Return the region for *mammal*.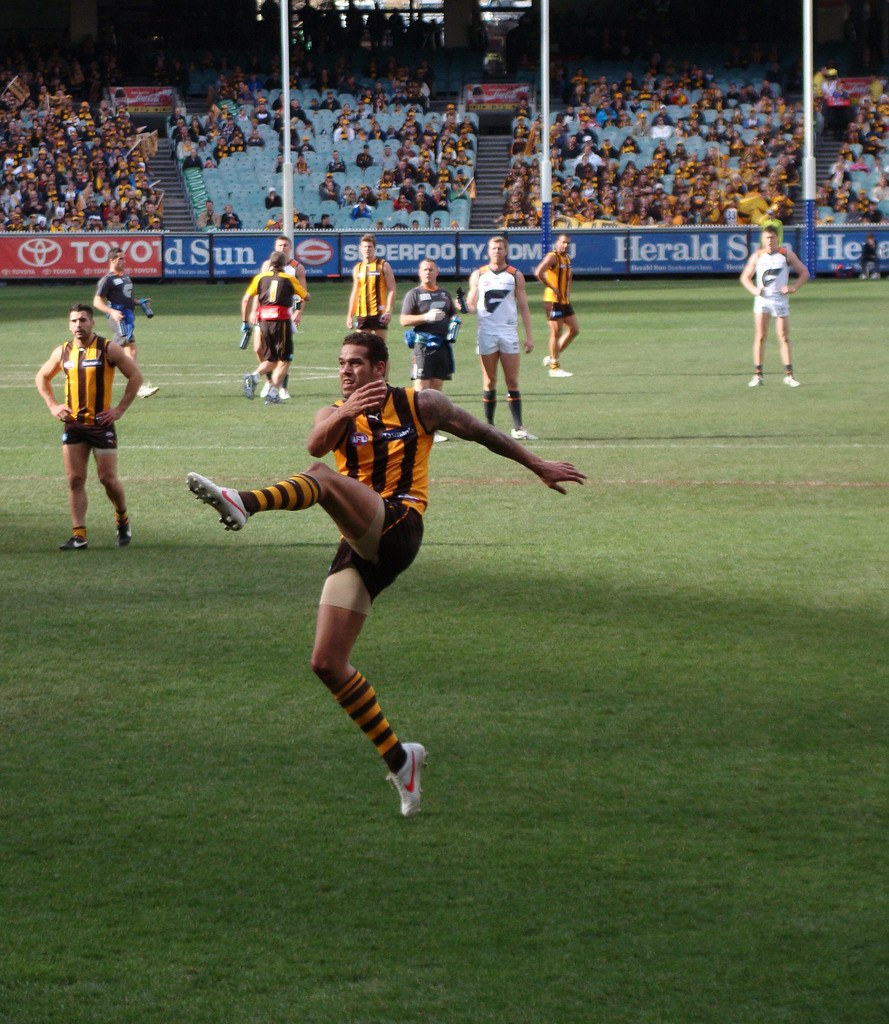
Rect(411, 221, 420, 231).
